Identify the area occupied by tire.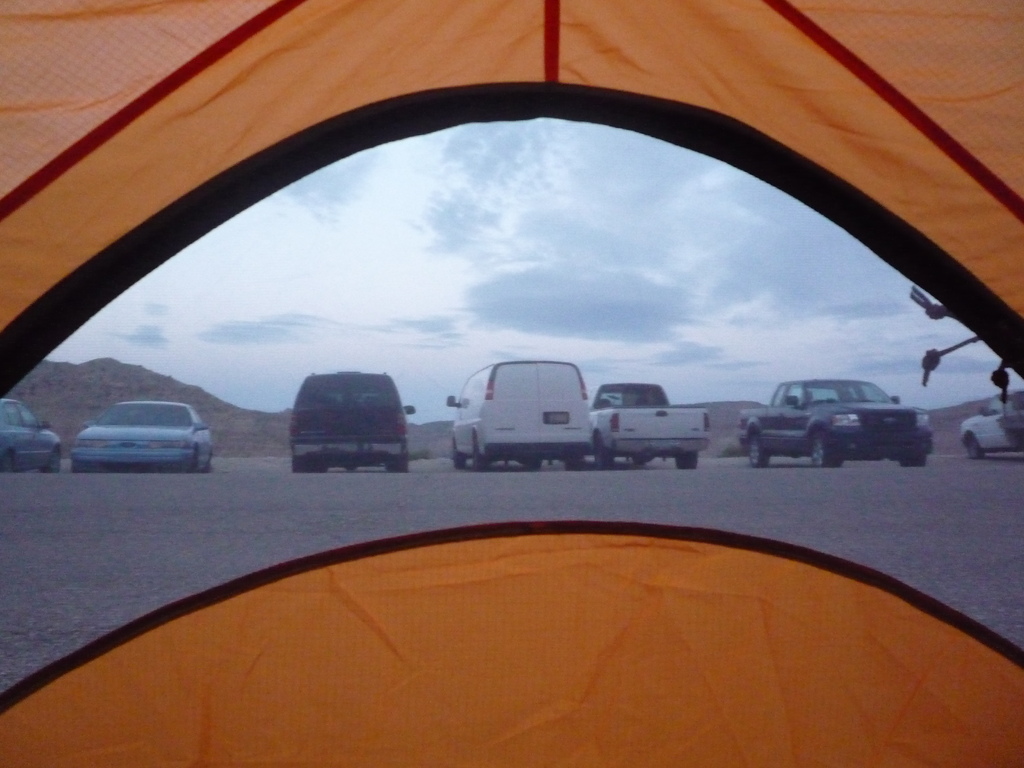
Area: [x1=565, y1=456, x2=581, y2=470].
